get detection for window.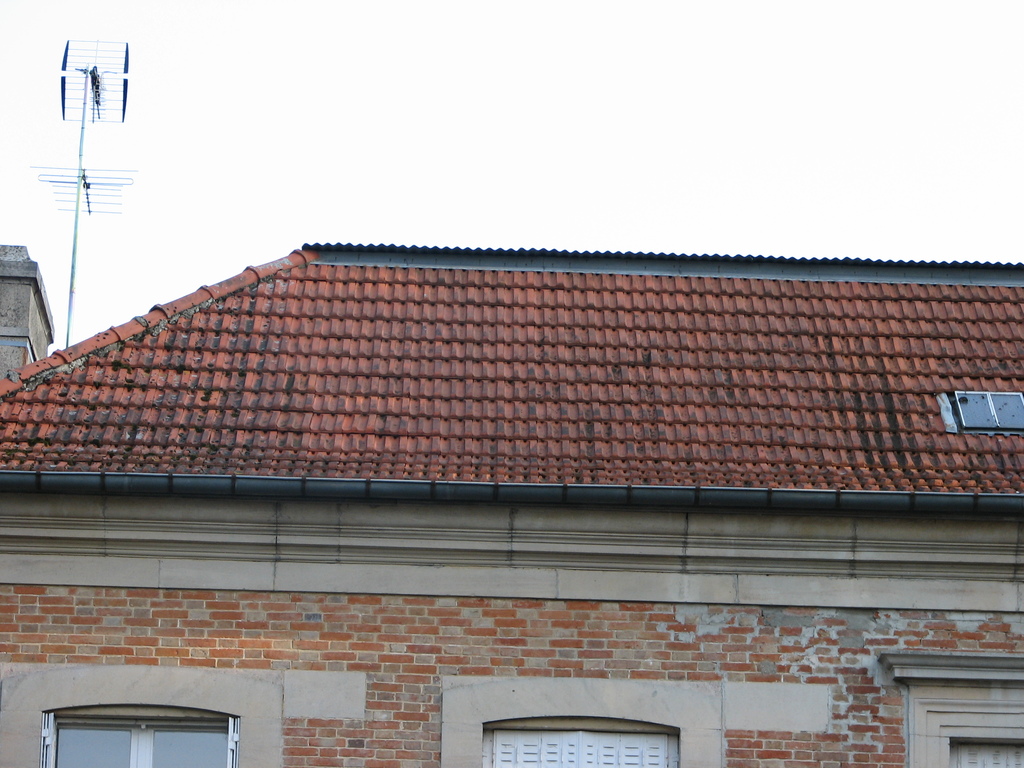
Detection: locate(484, 722, 674, 767).
